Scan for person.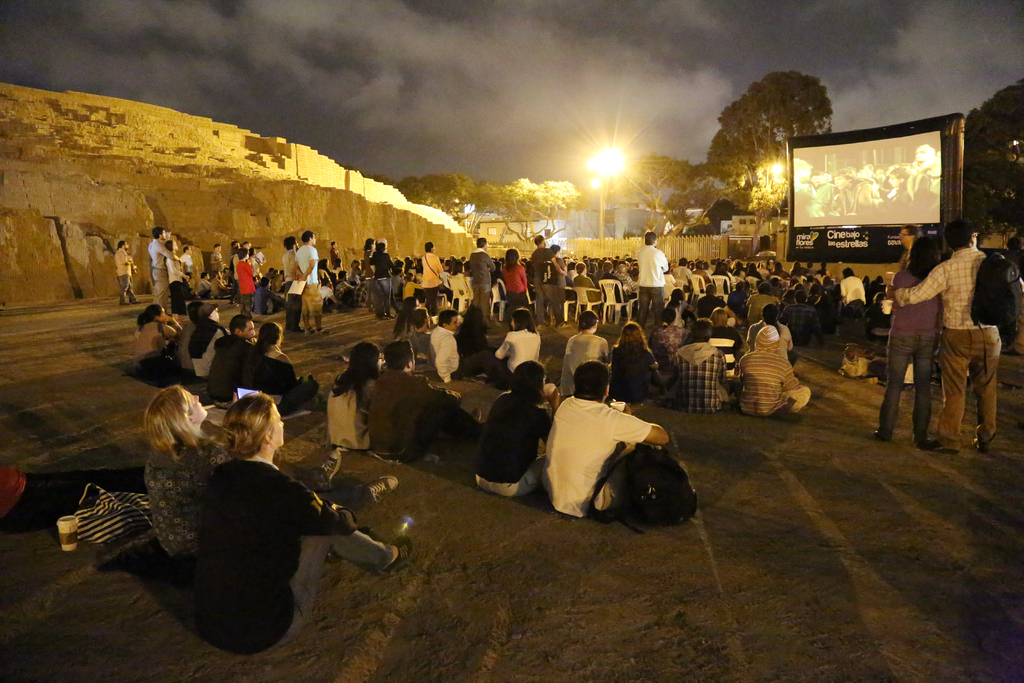
Scan result: <bbox>392, 259, 407, 277</bbox>.
